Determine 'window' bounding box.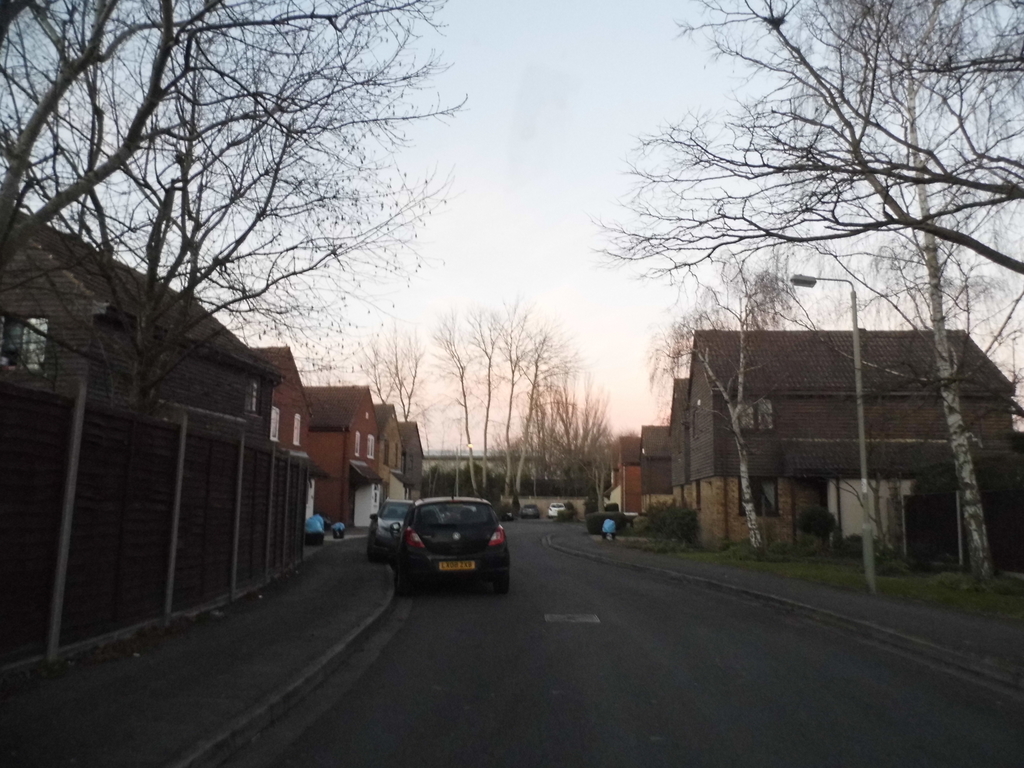
Determined: l=0, t=312, r=47, b=379.
